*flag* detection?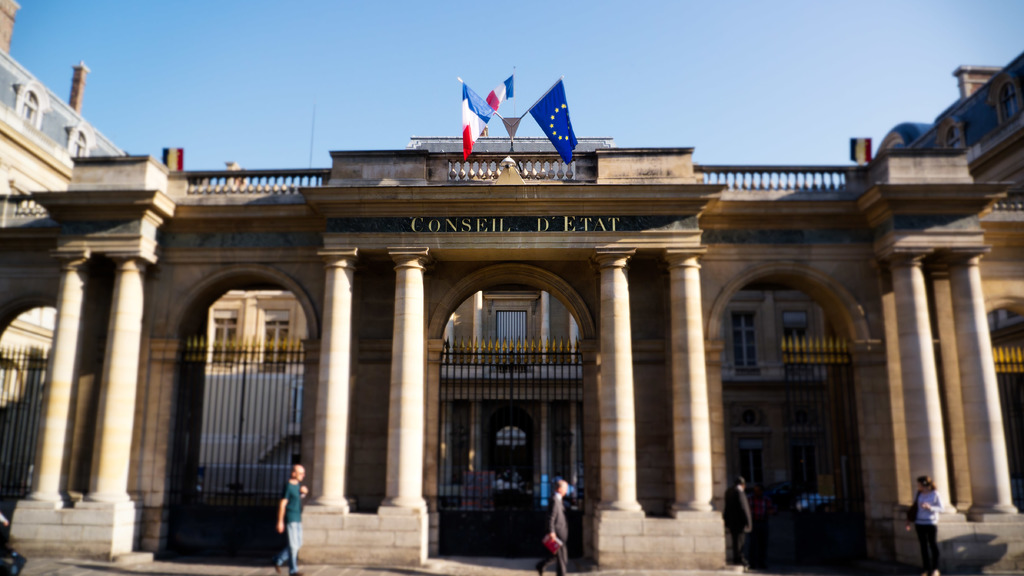
box=[484, 69, 518, 116]
